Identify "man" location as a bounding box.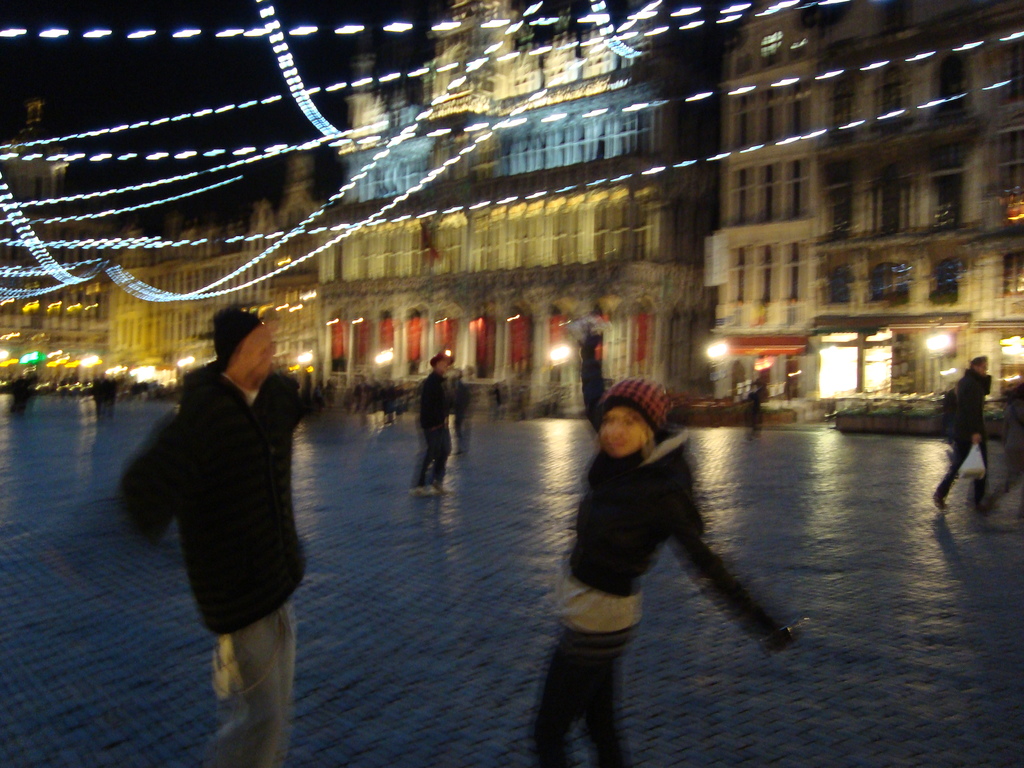
139, 290, 326, 730.
